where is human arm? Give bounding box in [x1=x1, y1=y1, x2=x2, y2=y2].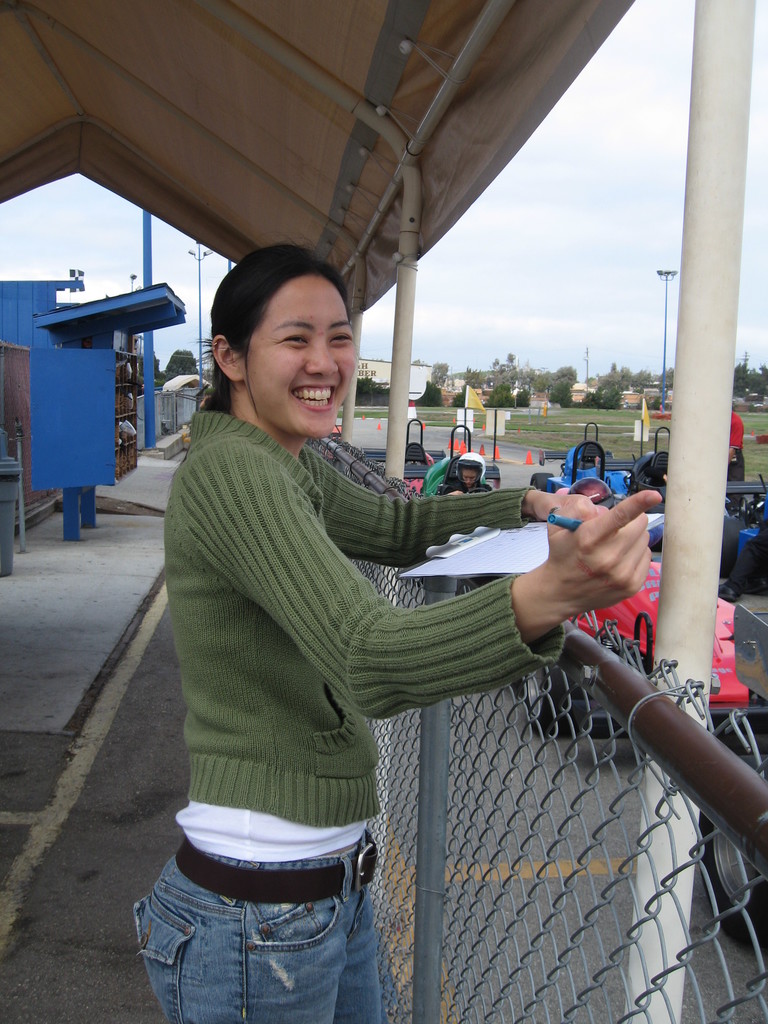
[x1=307, y1=442, x2=611, y2=570].
